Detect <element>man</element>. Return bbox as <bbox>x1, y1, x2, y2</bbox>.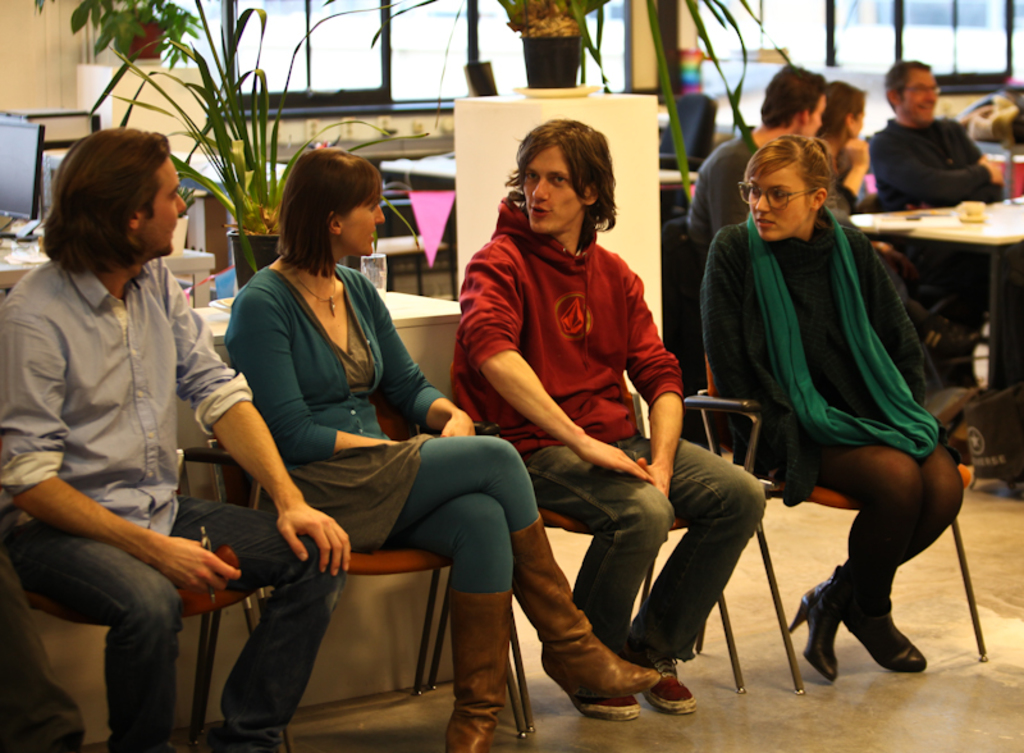
<bbox>681, 63, 832, 259</bbox>.
